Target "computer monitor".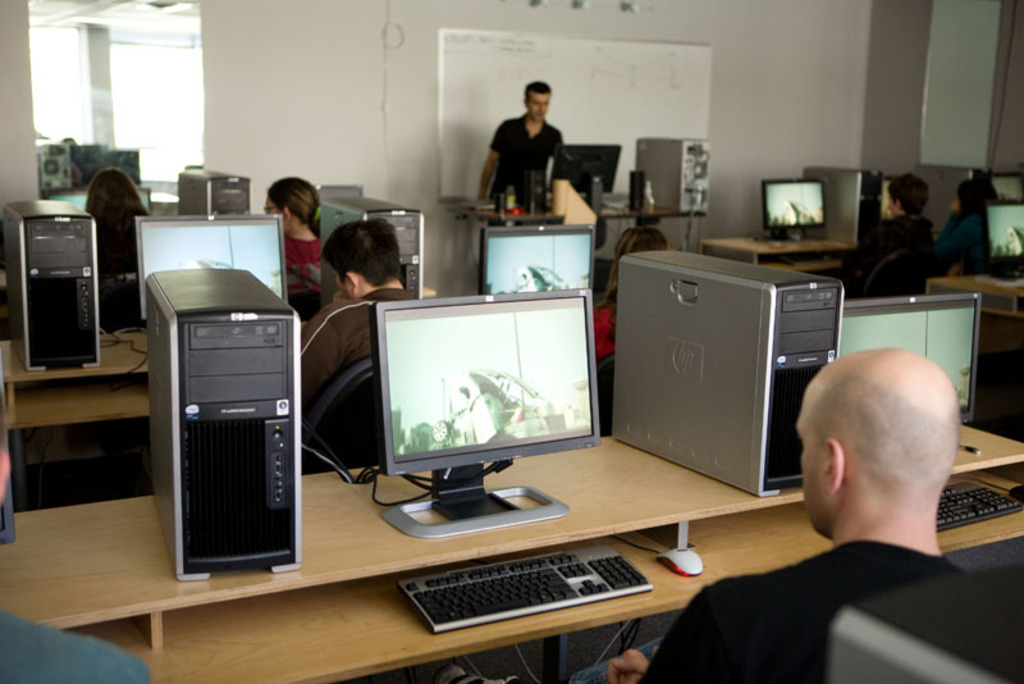
Target region: rect(33, 179, 154, 223).
